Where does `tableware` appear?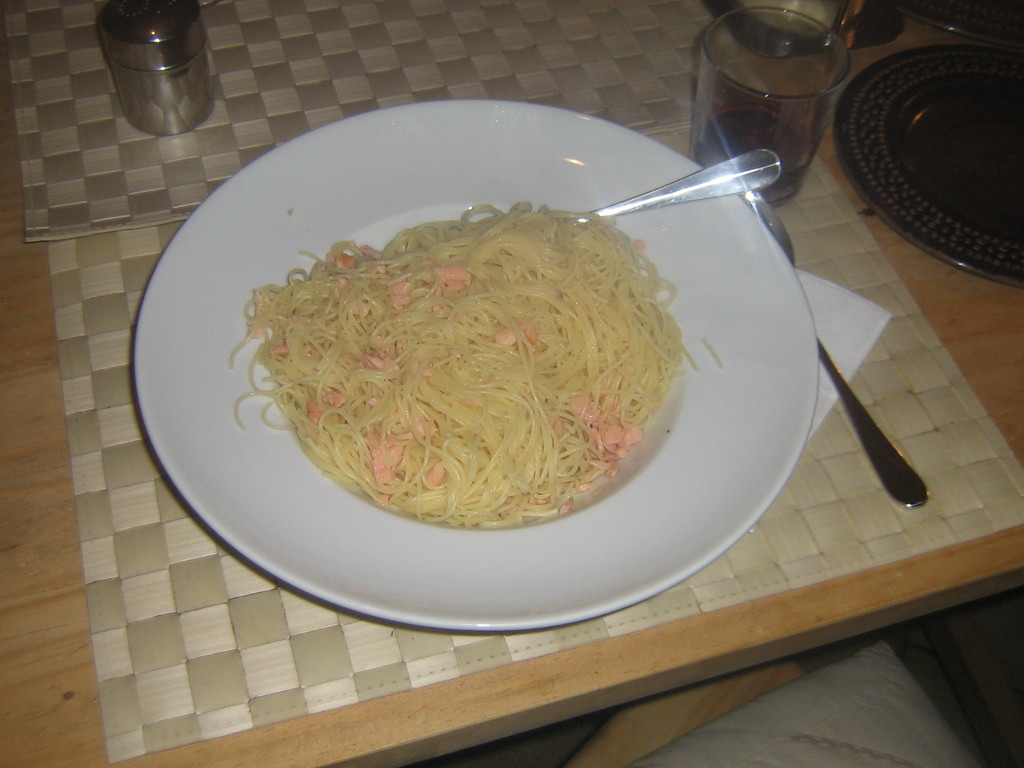
Appears at rect(193, 97, 810, 650).
